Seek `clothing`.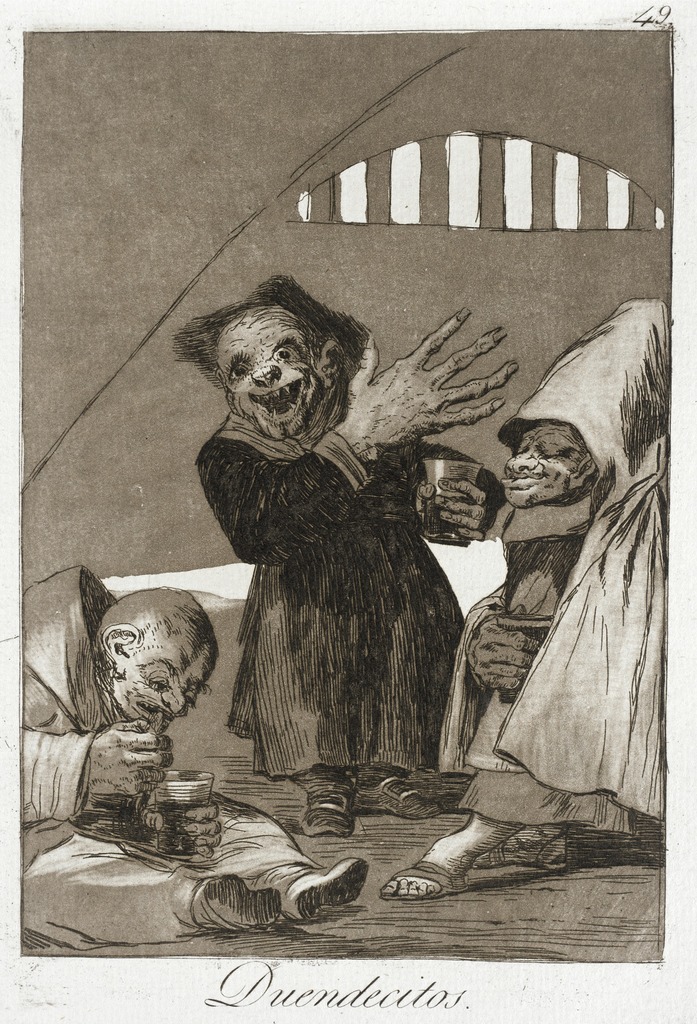
439 301 696 824.
